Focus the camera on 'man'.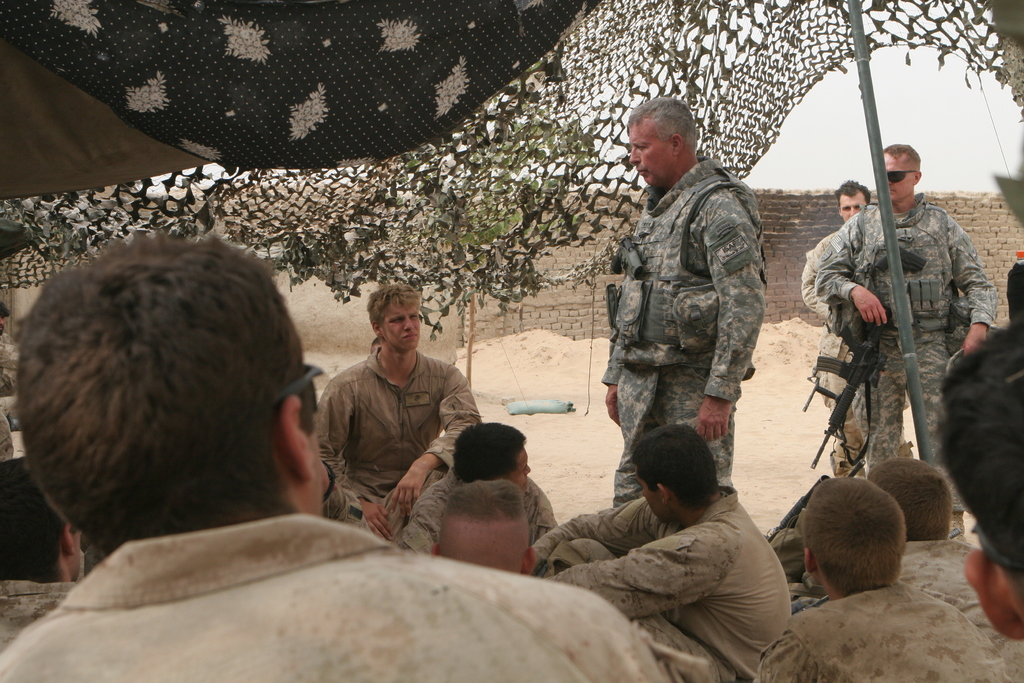
Focus region: x1=795 y1=179 x2=871 y2=469.
